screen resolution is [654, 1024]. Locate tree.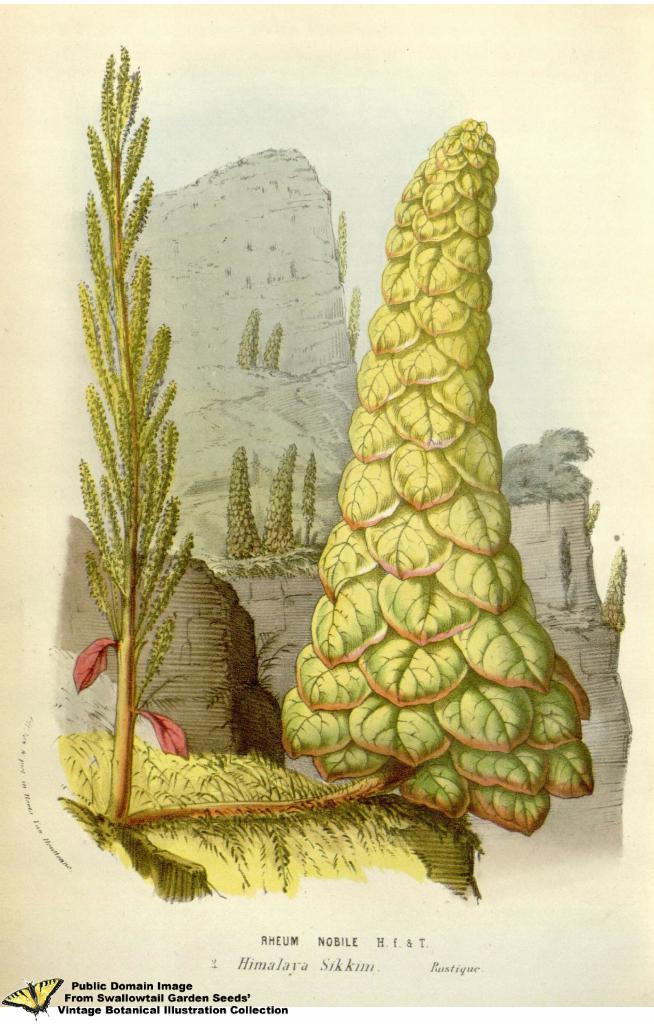
[x1=557, y1=529, x2=578, y2=608].
